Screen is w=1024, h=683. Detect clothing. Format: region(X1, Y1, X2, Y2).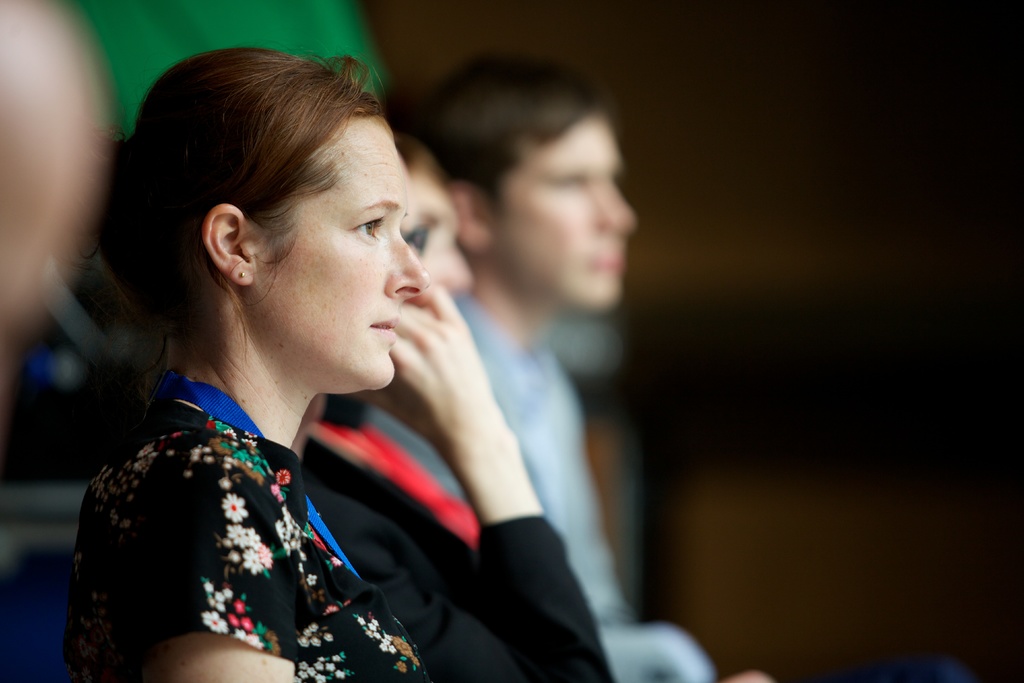
region(369, 293, 708, 682).
